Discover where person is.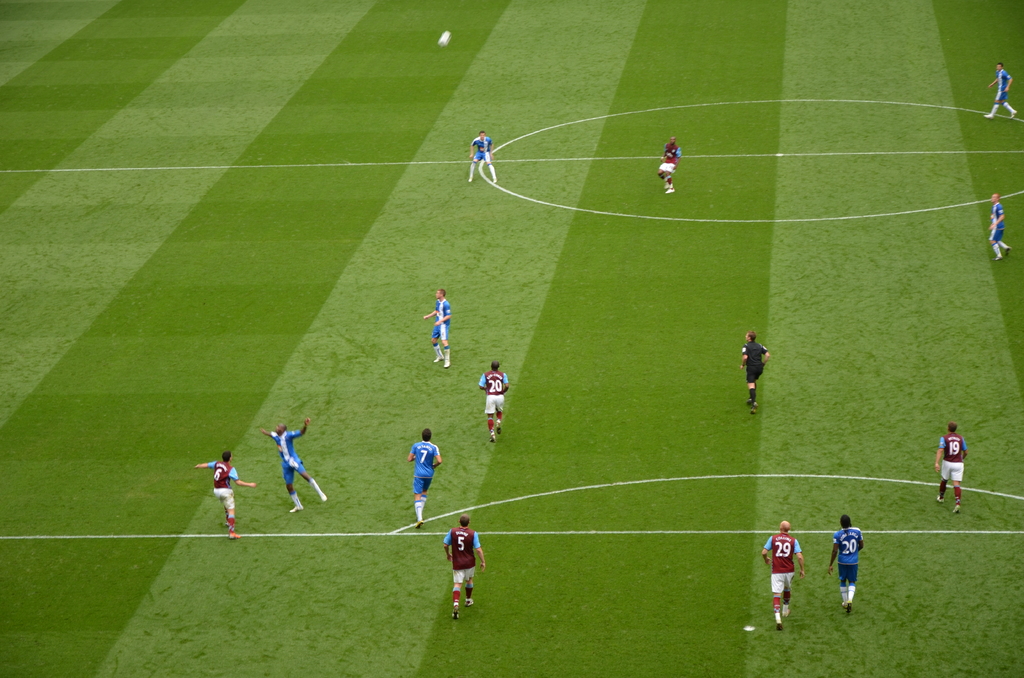
Discovered at (x1=657, y1=134, x2=686, y2=195).
